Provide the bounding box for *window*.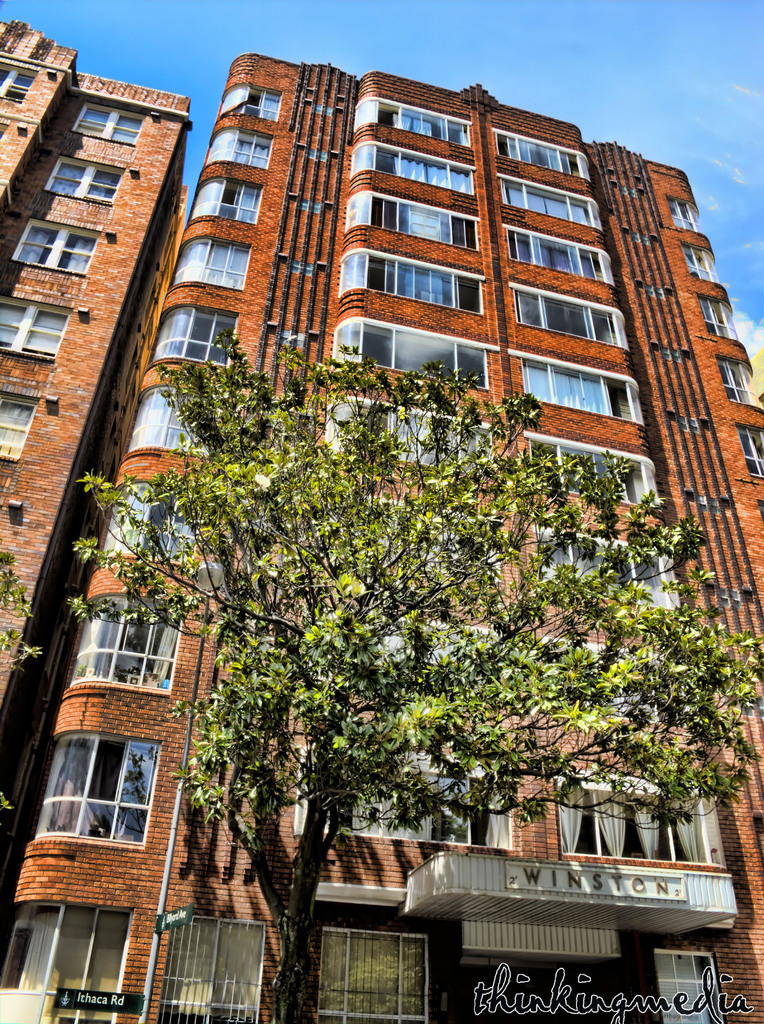
{"left": 492, "top": 125, "right": 594, "bottom": 180}.
